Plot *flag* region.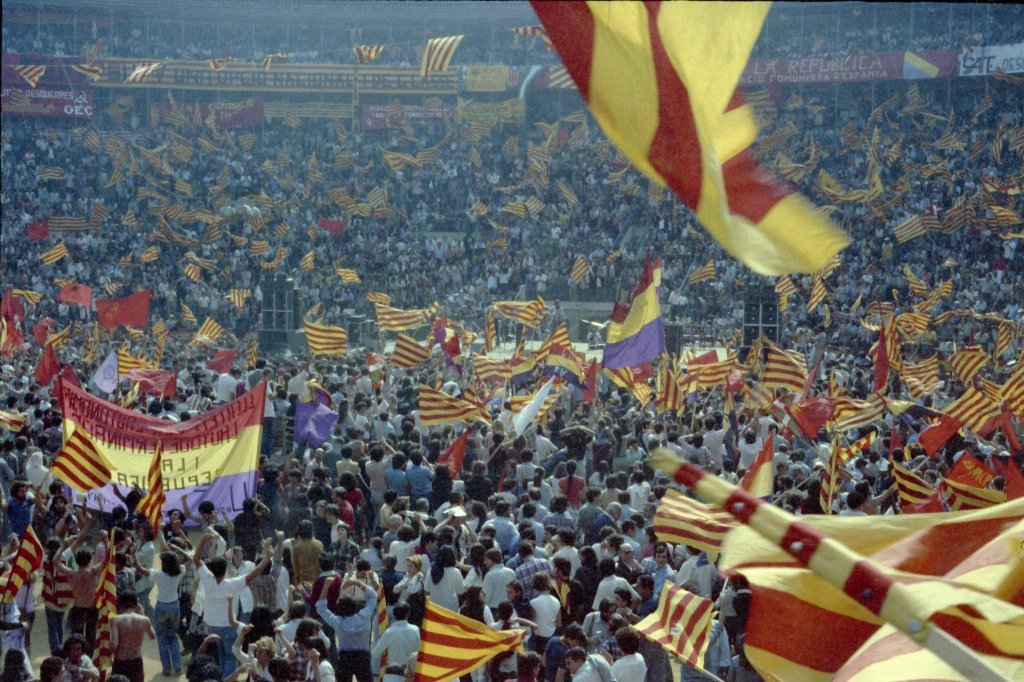
Plotted at x1=182, y1=259, x2=201, y2=284.
